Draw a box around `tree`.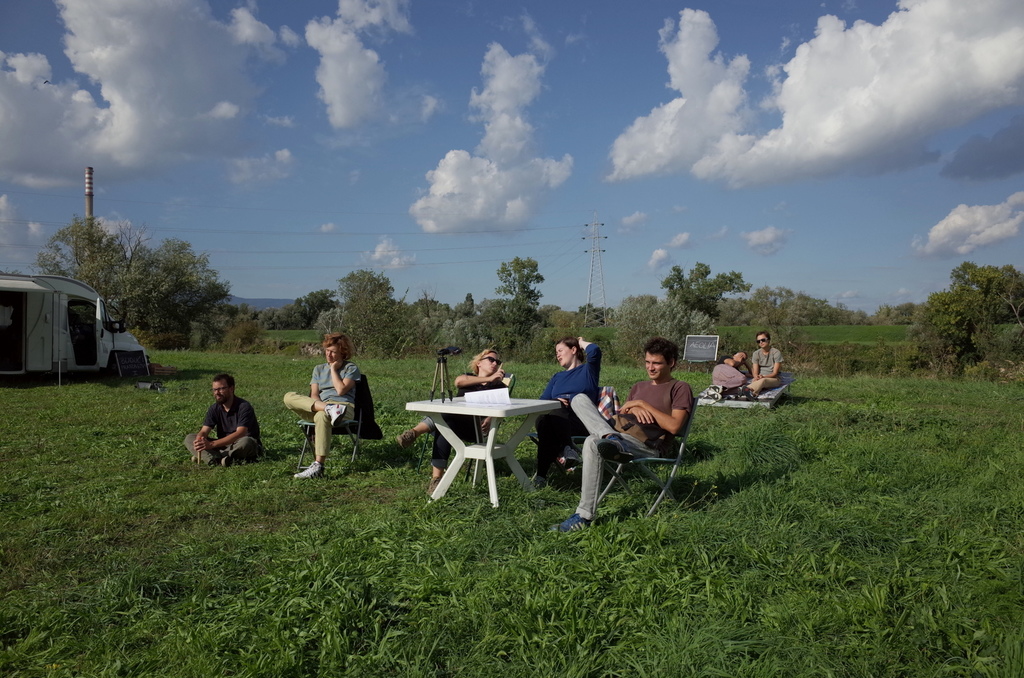
Rect(761, 282, 871, 331).
